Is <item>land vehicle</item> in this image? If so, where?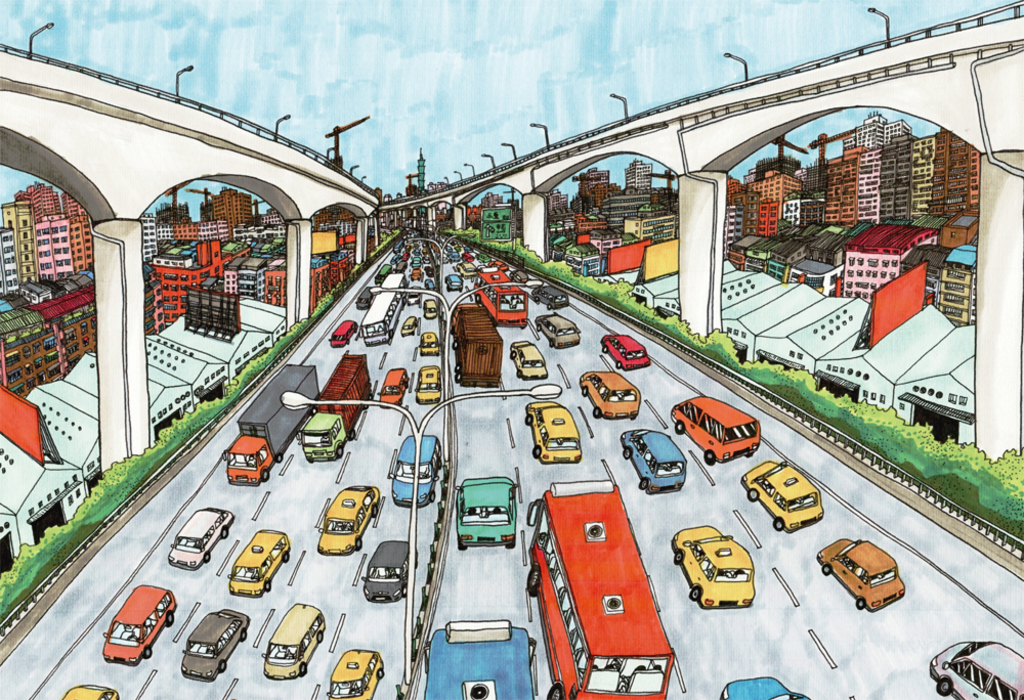
Yes, at {"x1": 357, "y1": 278, "x2": 406, "y2": 342}.
